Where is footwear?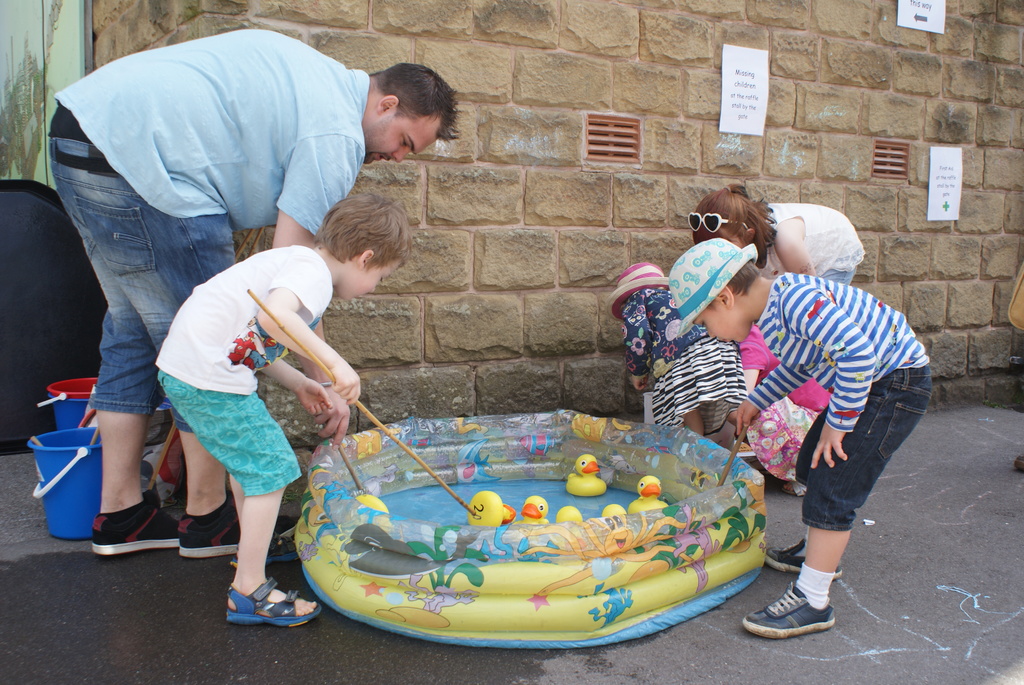
(767,536,844,583).
